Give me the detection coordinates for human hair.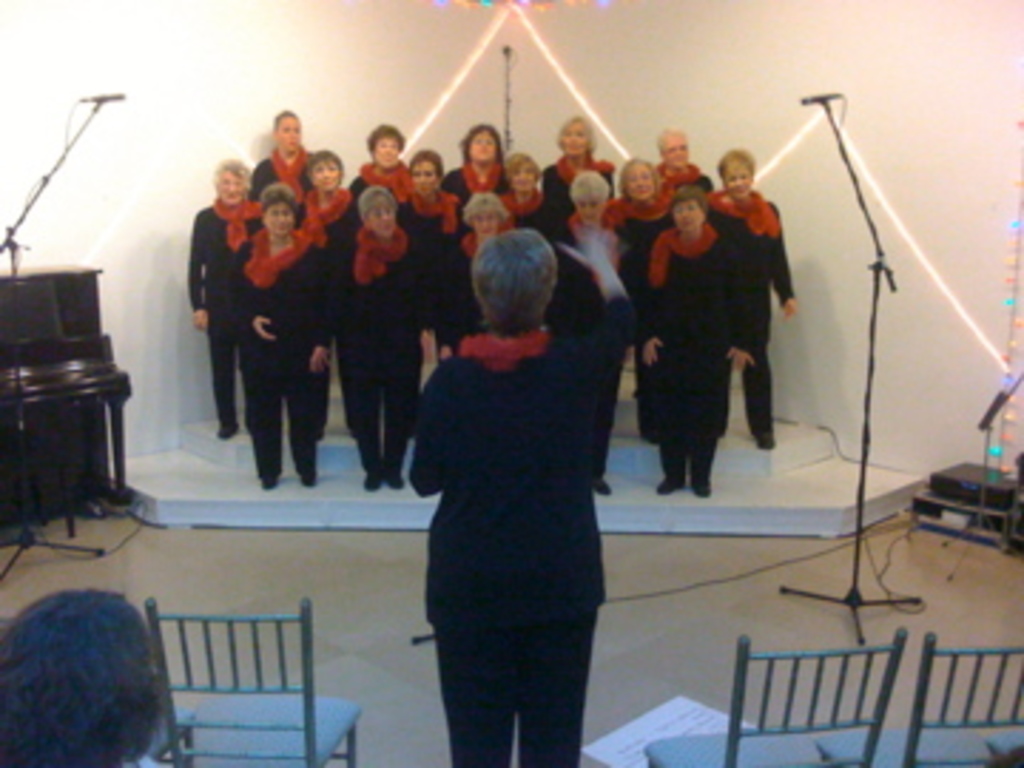
box=[472, 228, 560, 336].
